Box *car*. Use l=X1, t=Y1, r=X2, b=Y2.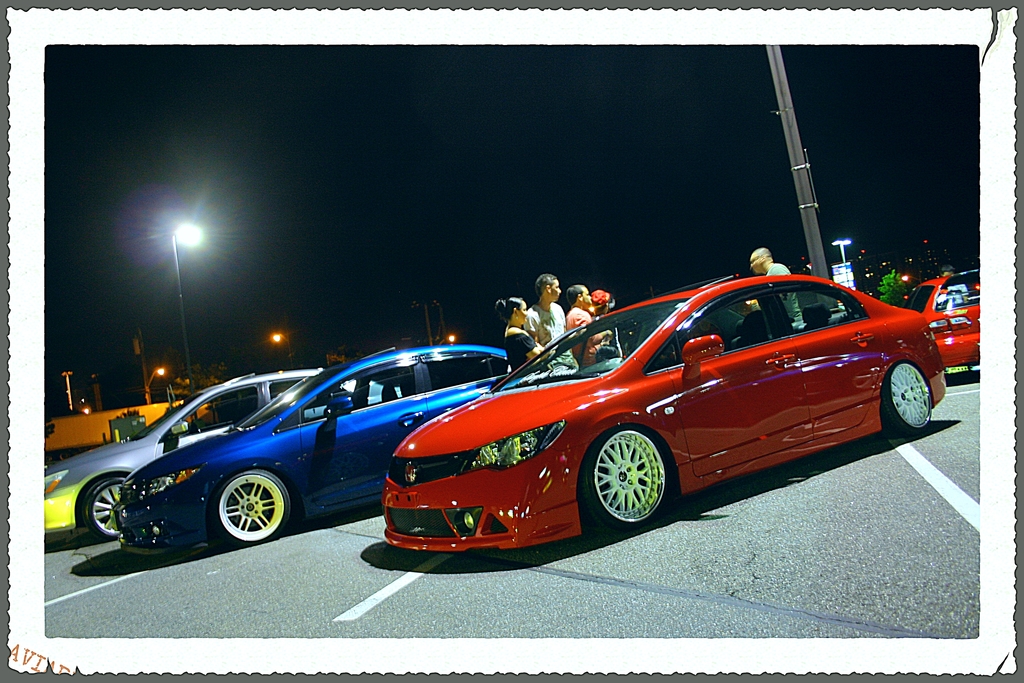
l=904, t=269, r=988, b=366.
